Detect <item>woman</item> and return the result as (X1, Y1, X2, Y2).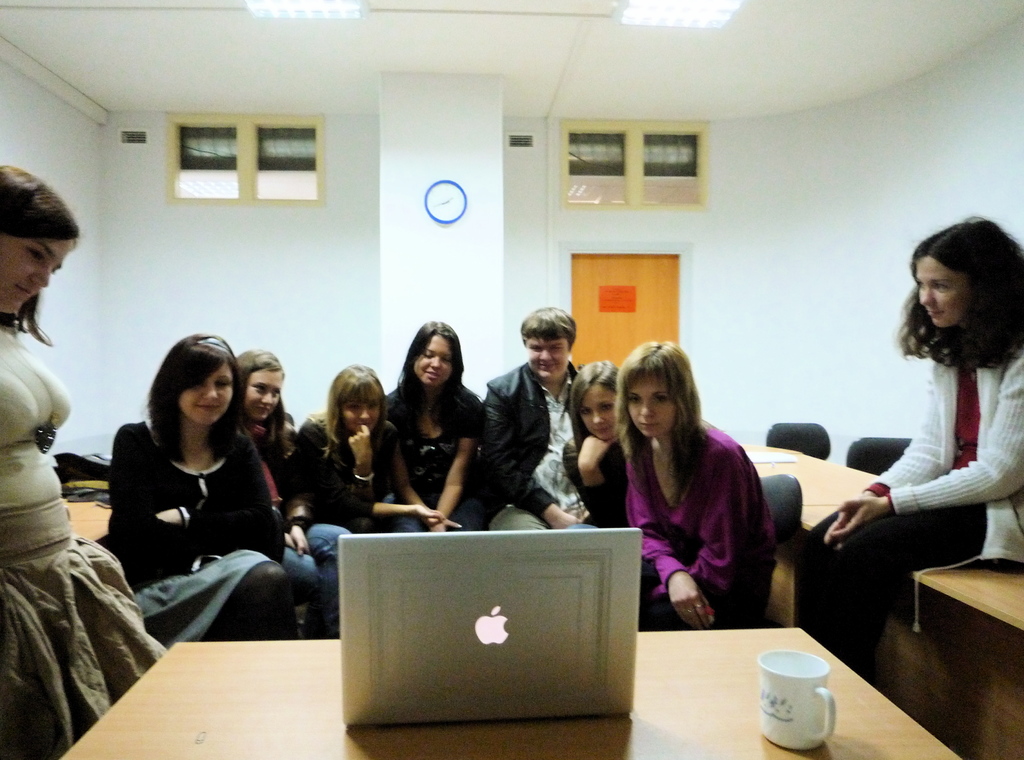
(231, 352, 353, 638).
